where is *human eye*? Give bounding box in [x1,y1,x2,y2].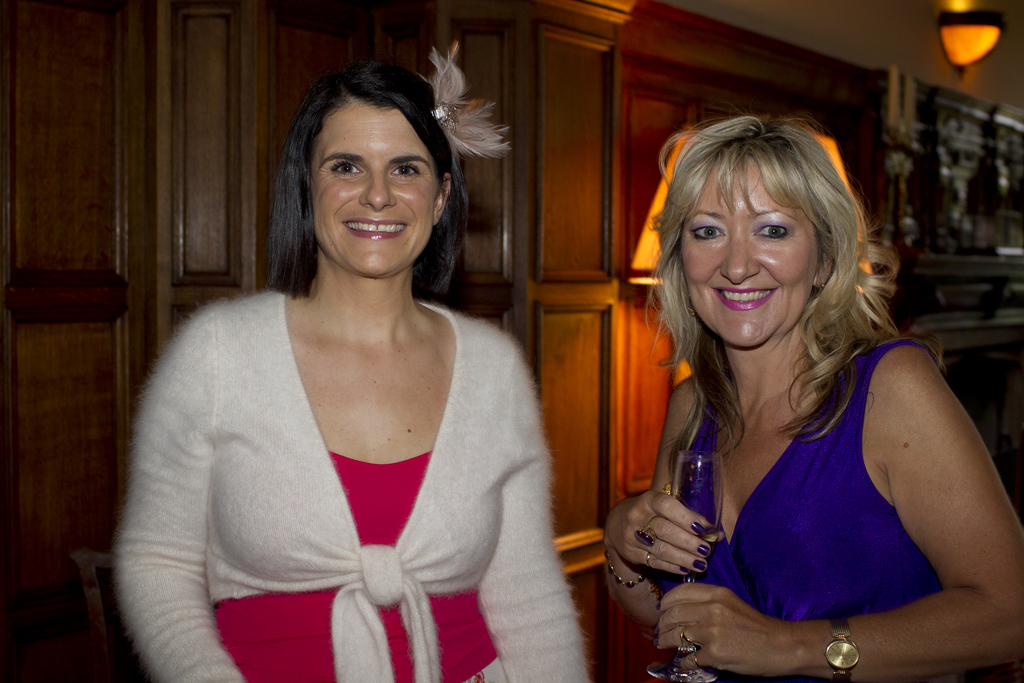
[388,162,422,183].
